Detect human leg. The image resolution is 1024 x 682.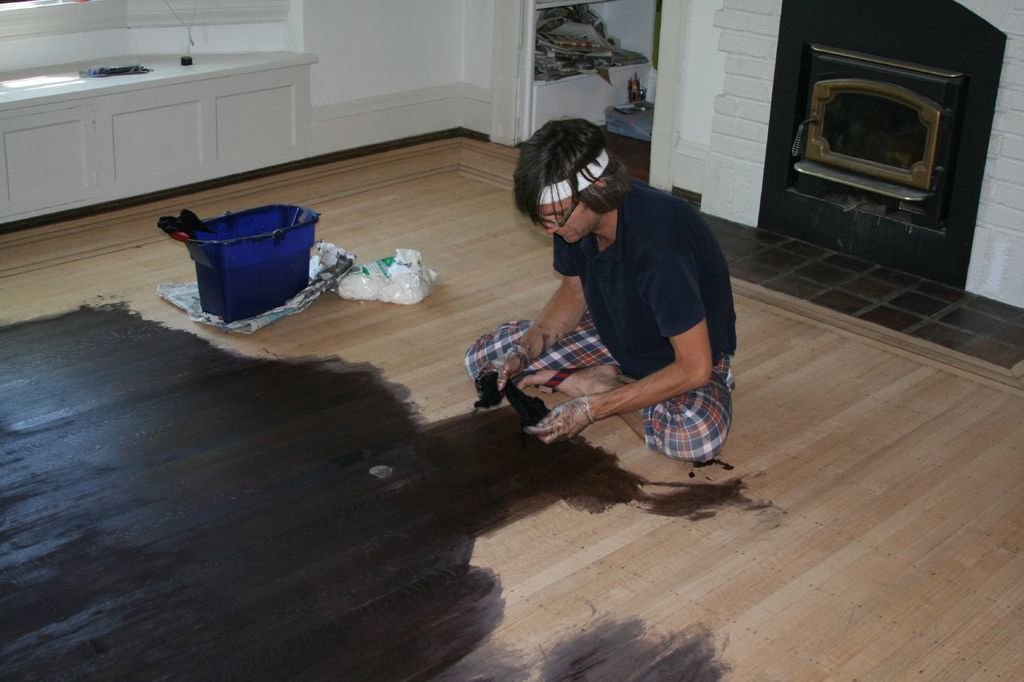
select_region(522, 374, 729, 458).
